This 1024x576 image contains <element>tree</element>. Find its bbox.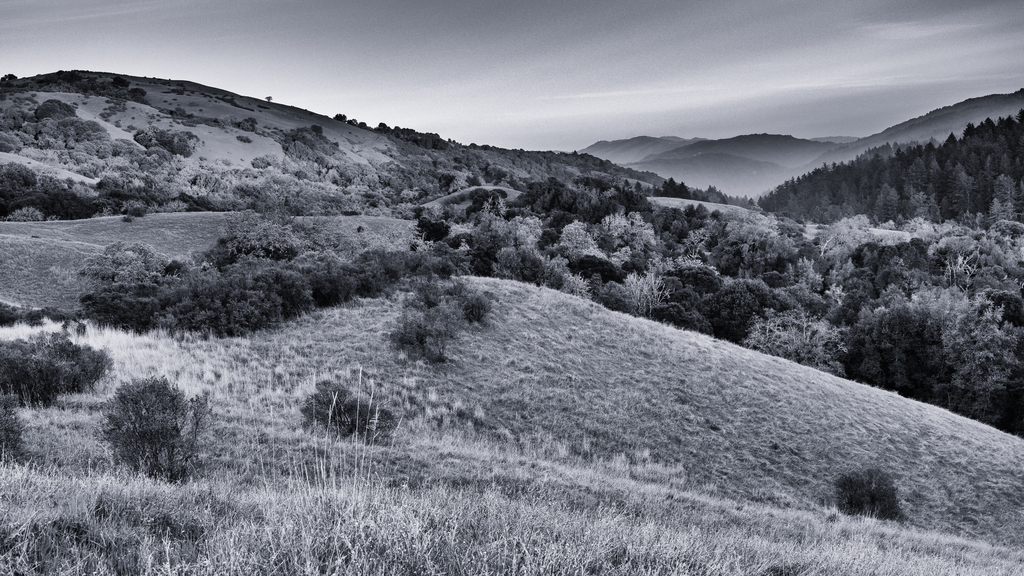
bbox=[44, 119, 114, 183].
